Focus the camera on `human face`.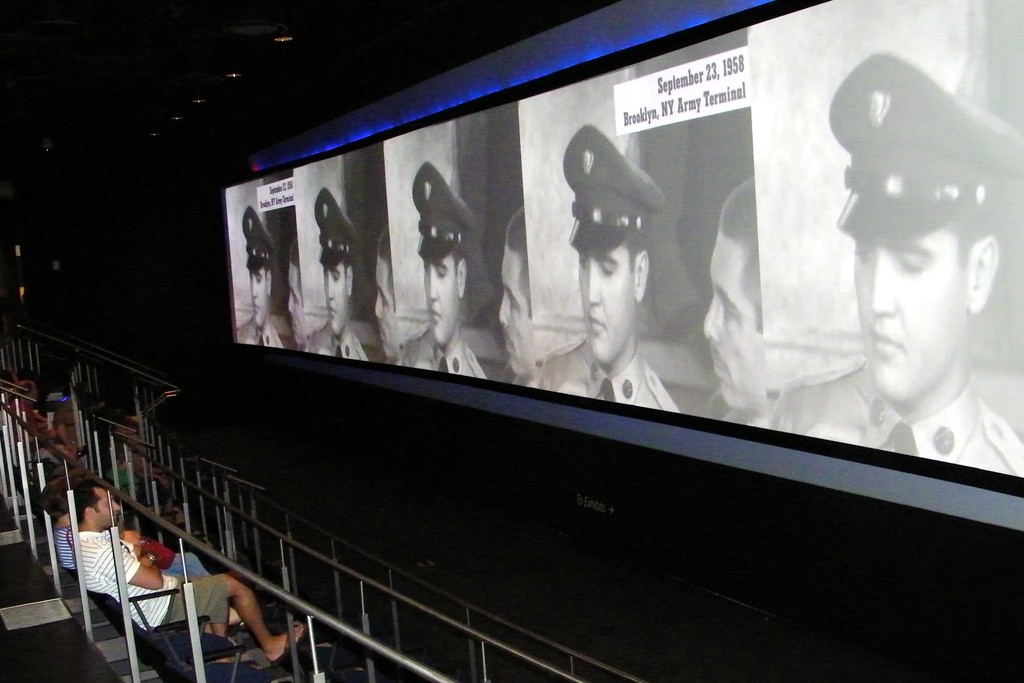
Focus region: BBox(575, 247, 635, 367).
